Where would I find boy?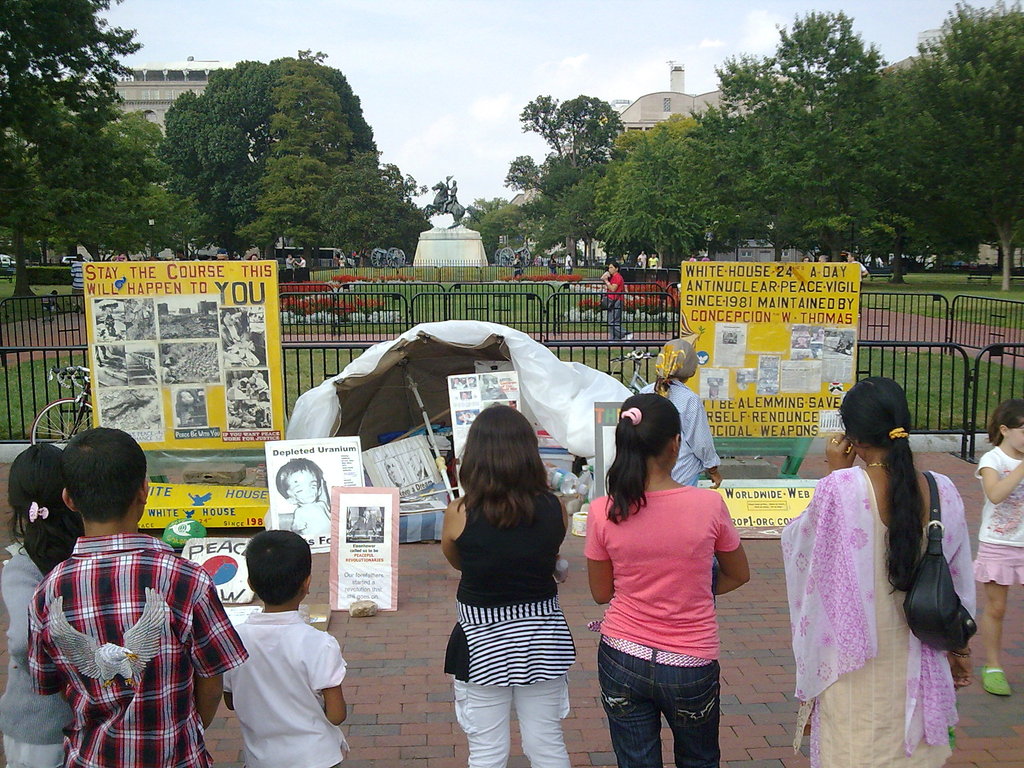
At bbox=(29, 427, 248, 767).
